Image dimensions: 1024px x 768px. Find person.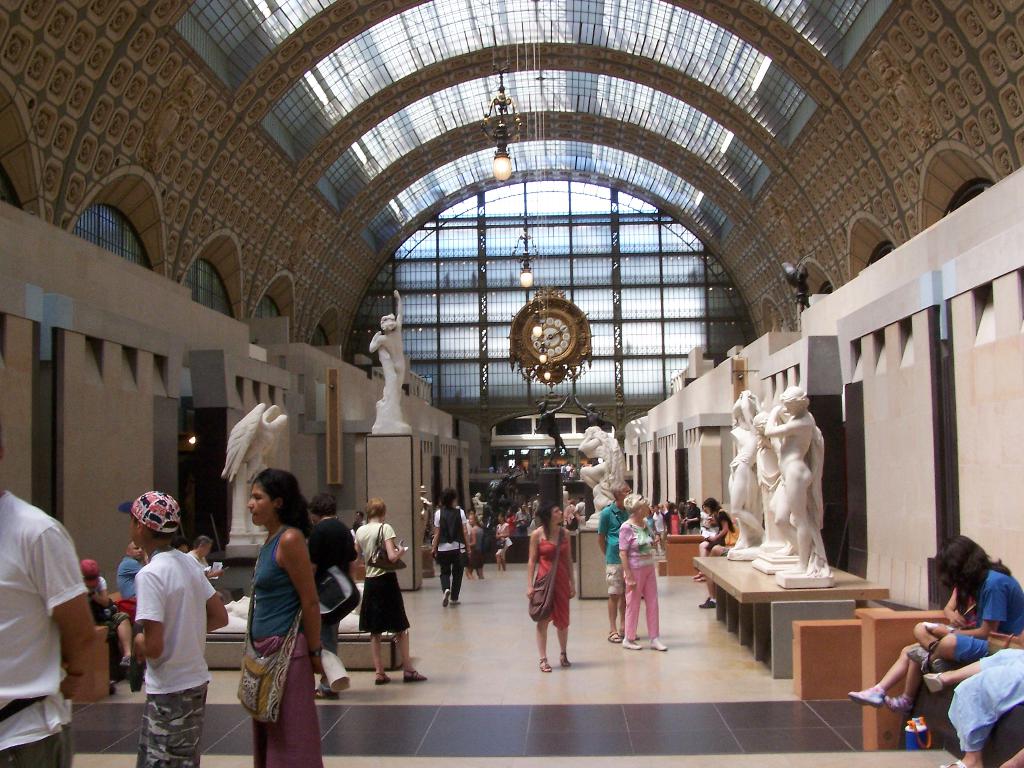
bbox=(507, 465, 523, 503).
